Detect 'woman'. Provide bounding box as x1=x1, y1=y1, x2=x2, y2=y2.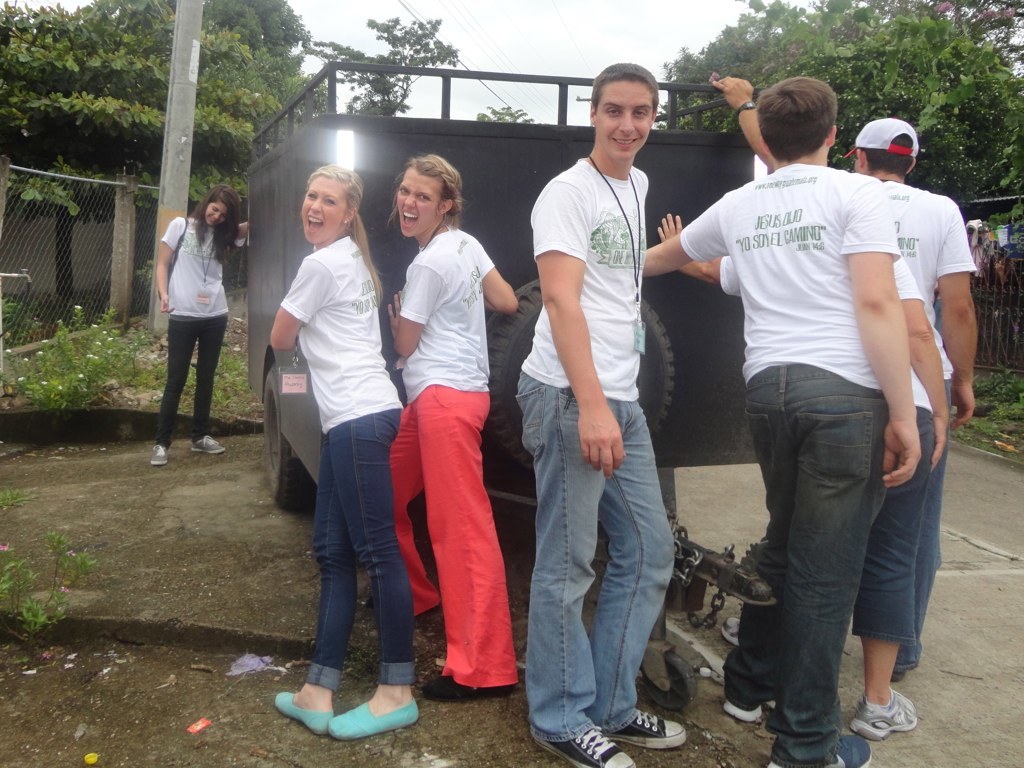
x1=261, y1=155, x2=407, y2=723.
